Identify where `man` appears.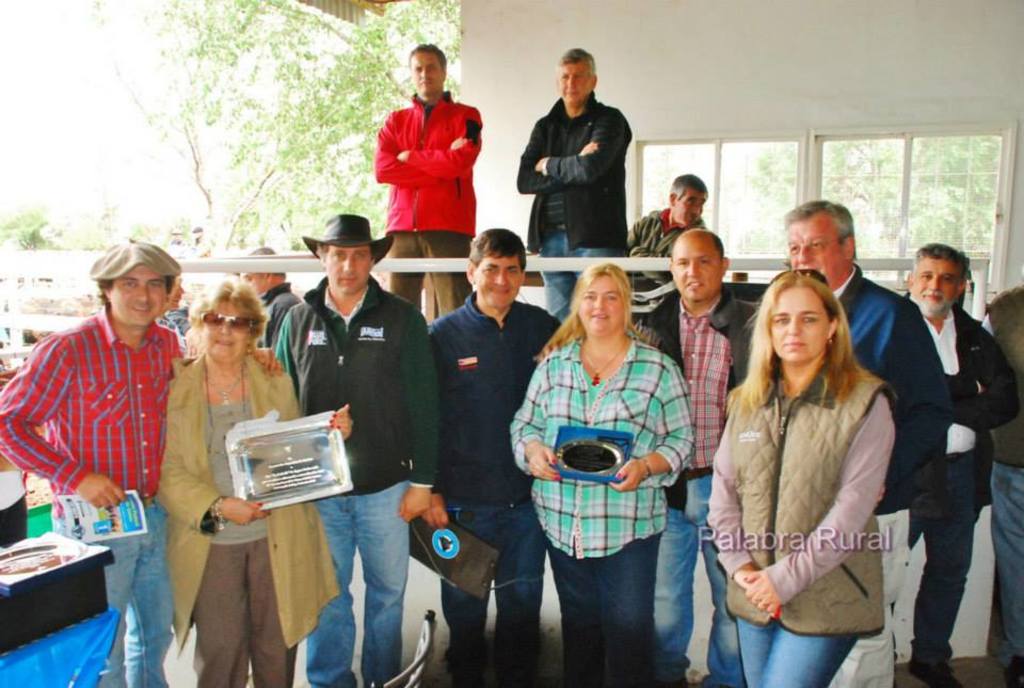
Appears at [598, 173, 717, 359].
